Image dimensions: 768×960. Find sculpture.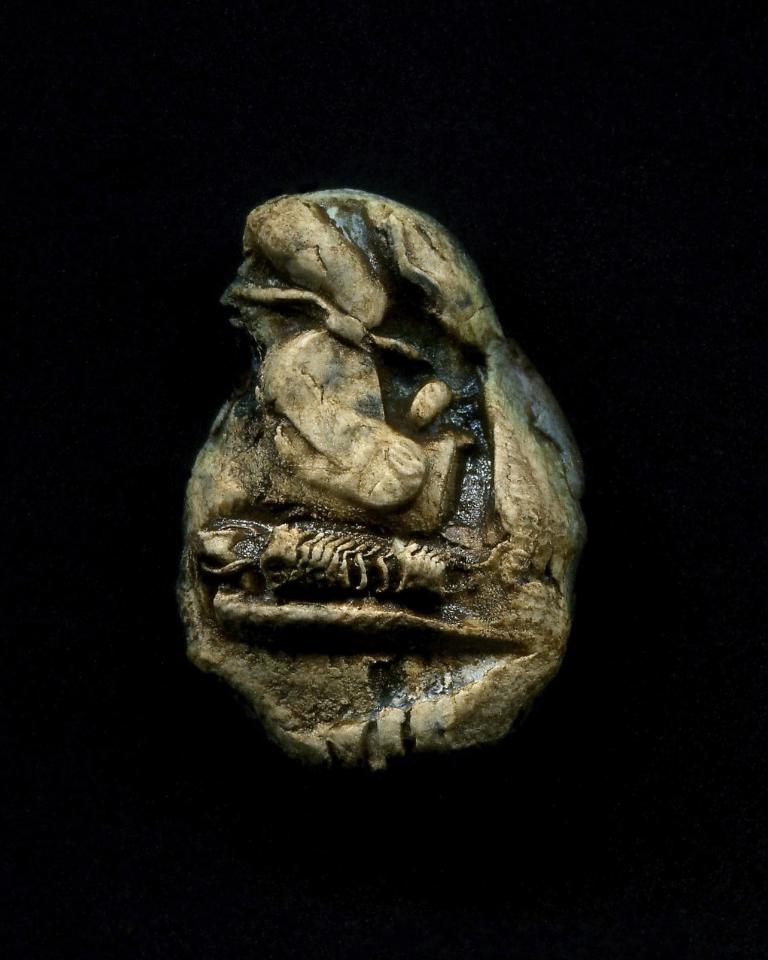
bbox=(175, 178, 590, 788).
